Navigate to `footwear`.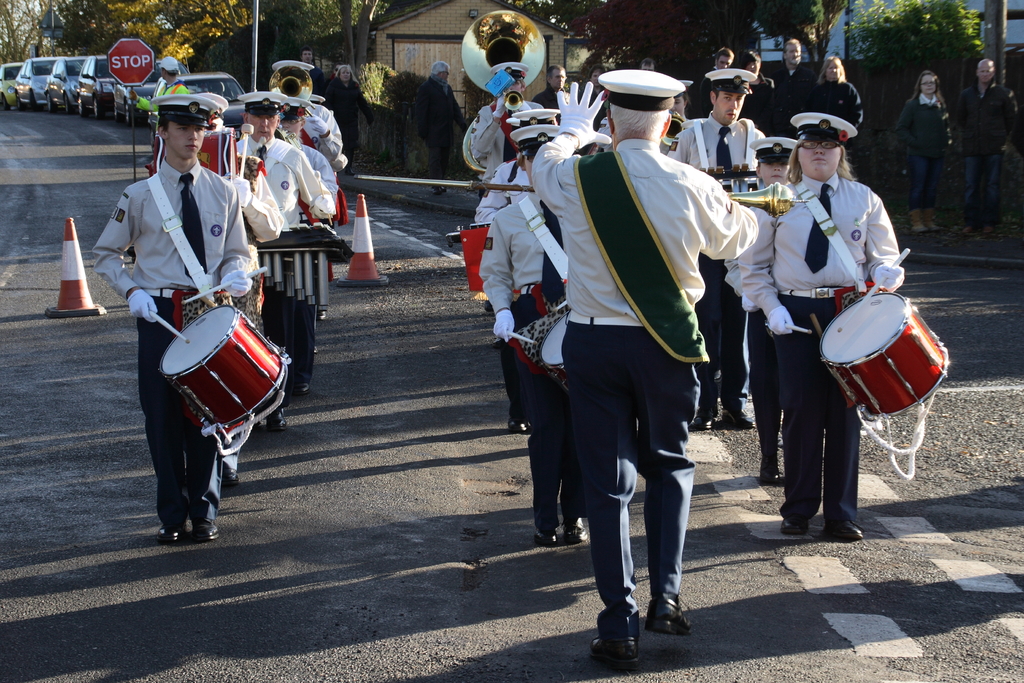
Navigation target: crop(255, 424, 261, 432).
